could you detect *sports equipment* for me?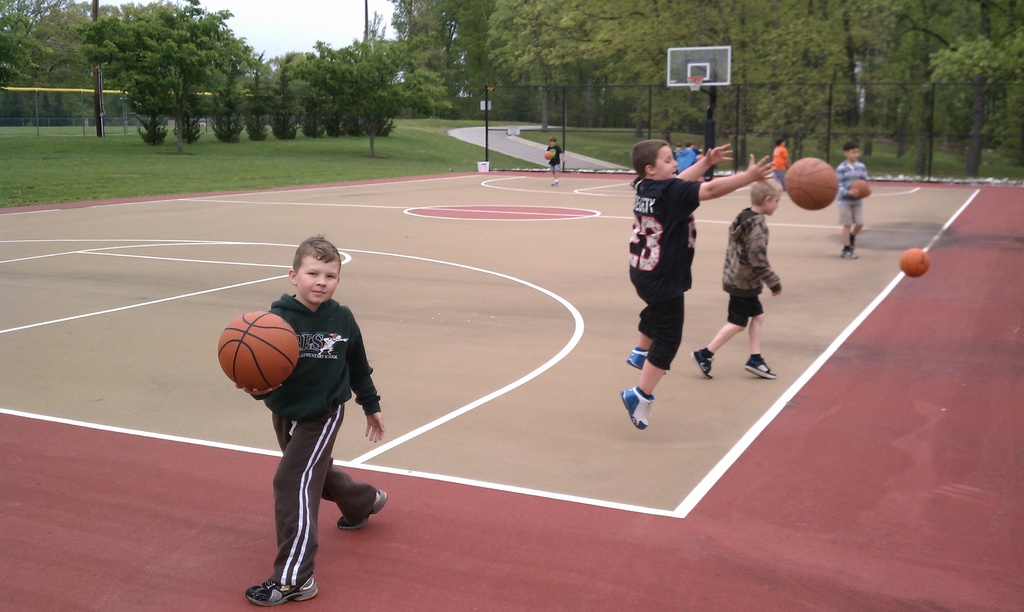
Detection result: 620 388 653 430.
